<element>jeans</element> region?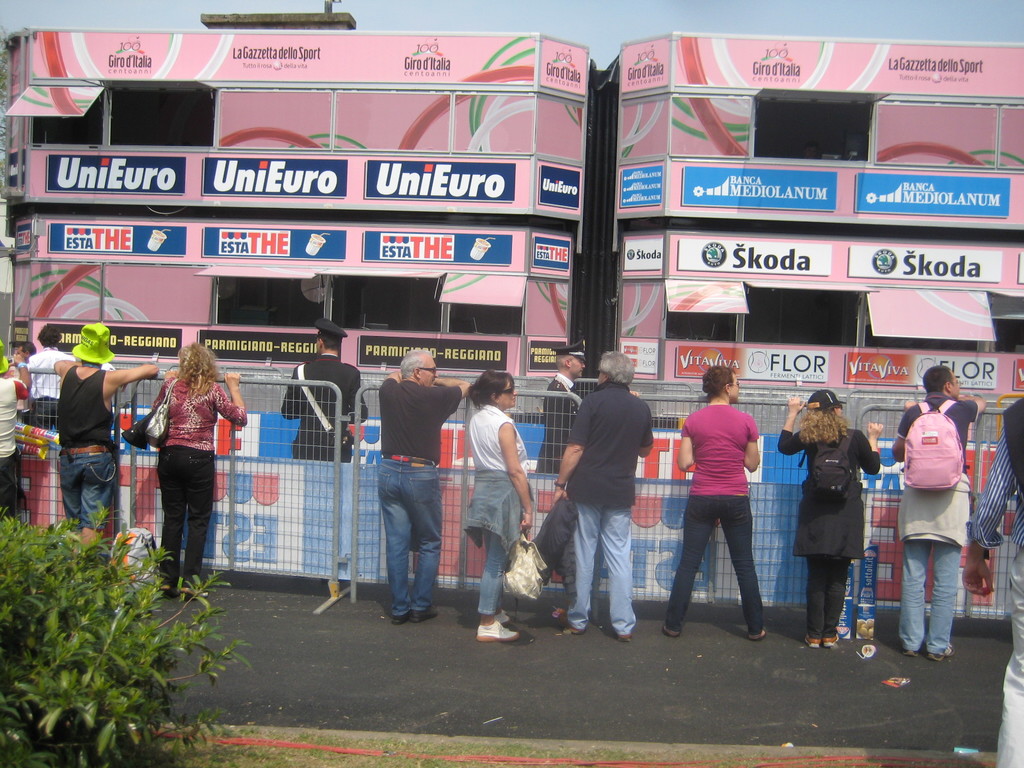
region(899, 544, 963, 653)
